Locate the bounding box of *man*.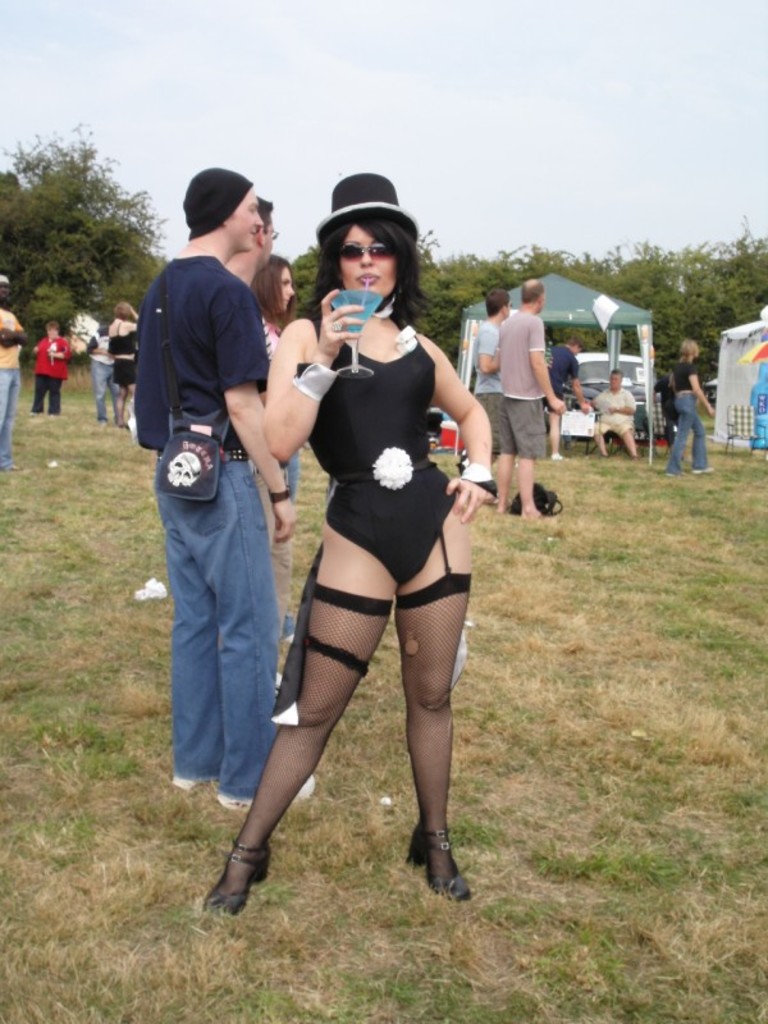
Bounding box: {"x1": 131, "y1": 186, "x2": 301, "y2": 827}.
